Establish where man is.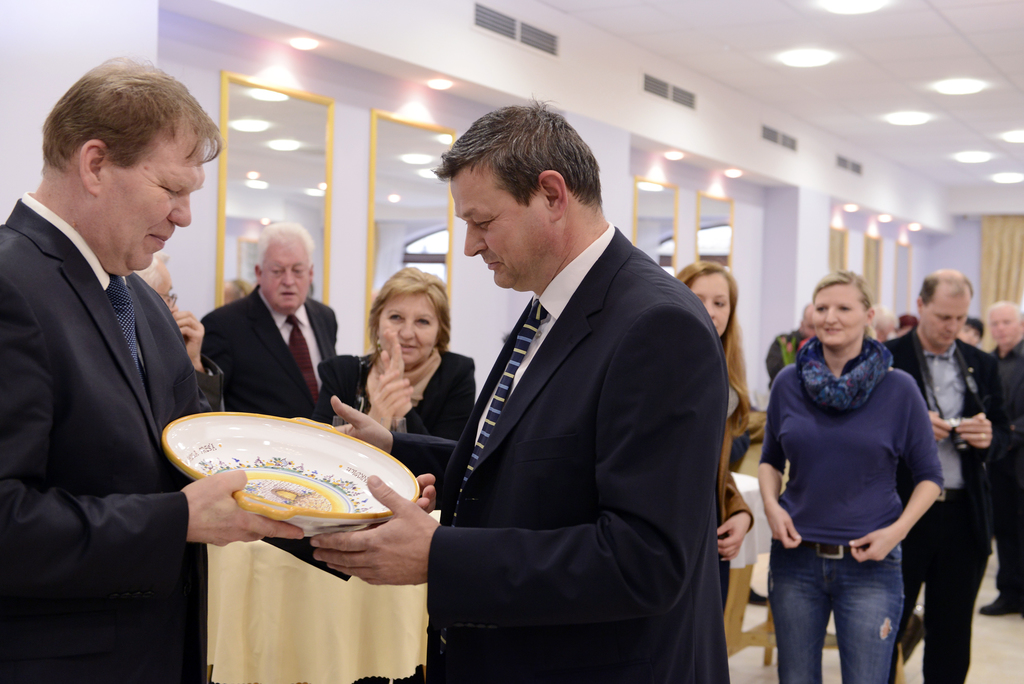
Established at 881 265 1000 683.
